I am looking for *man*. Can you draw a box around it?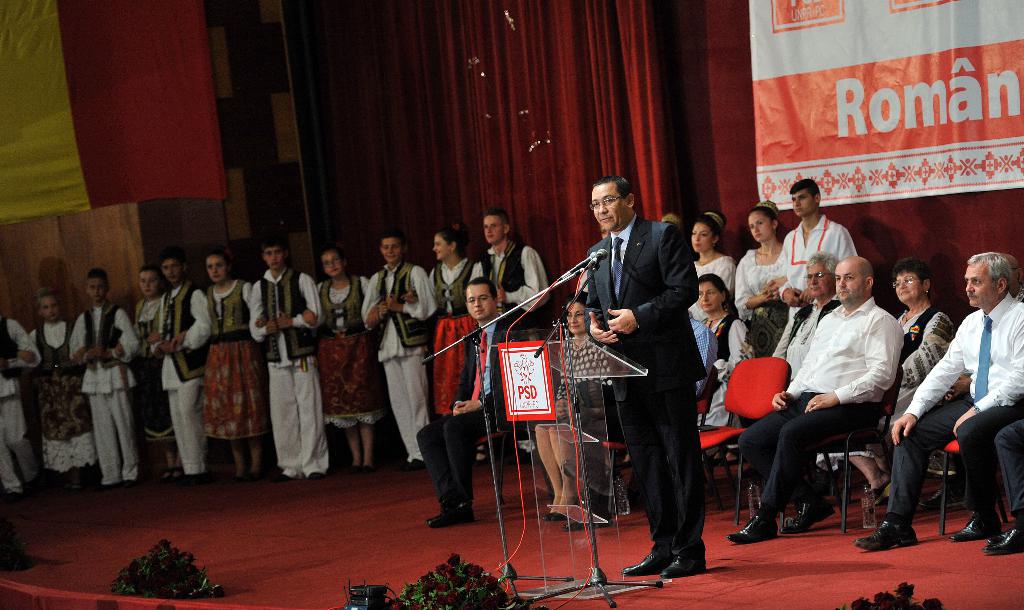
Sure, the bounding box is rect(473, 206, 548, 458).
